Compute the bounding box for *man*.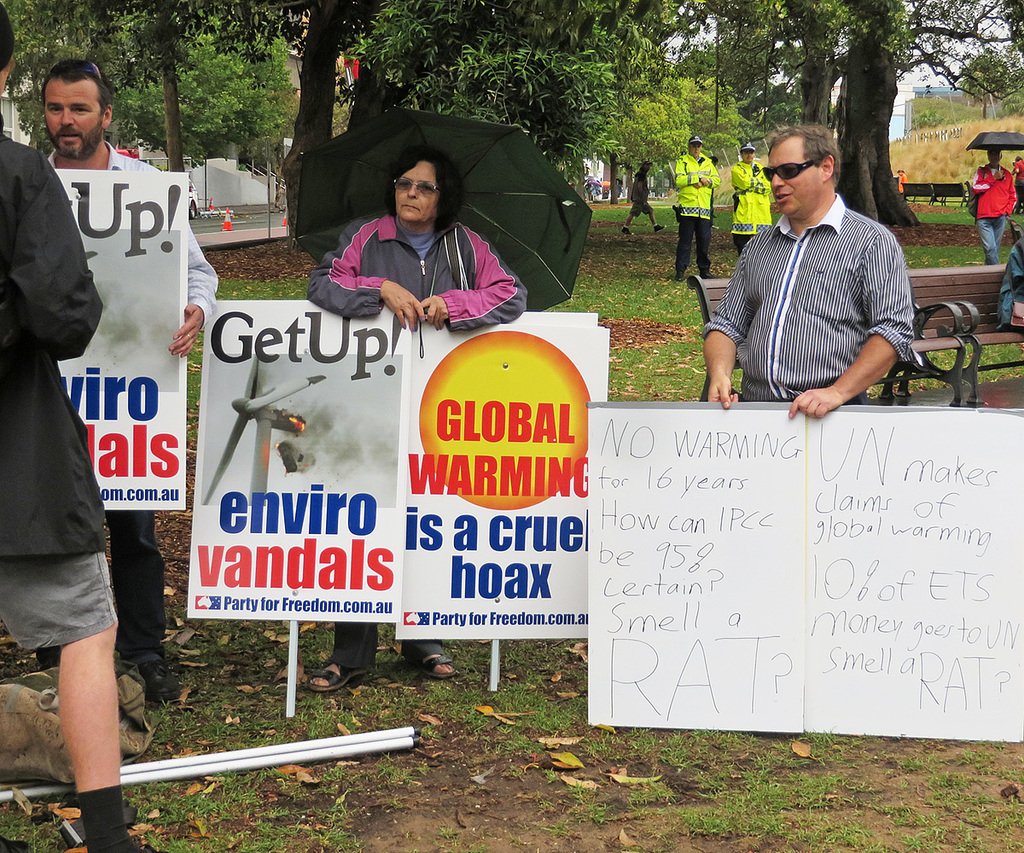
<bbox>986, 247, 1023, 364</bbox>.
